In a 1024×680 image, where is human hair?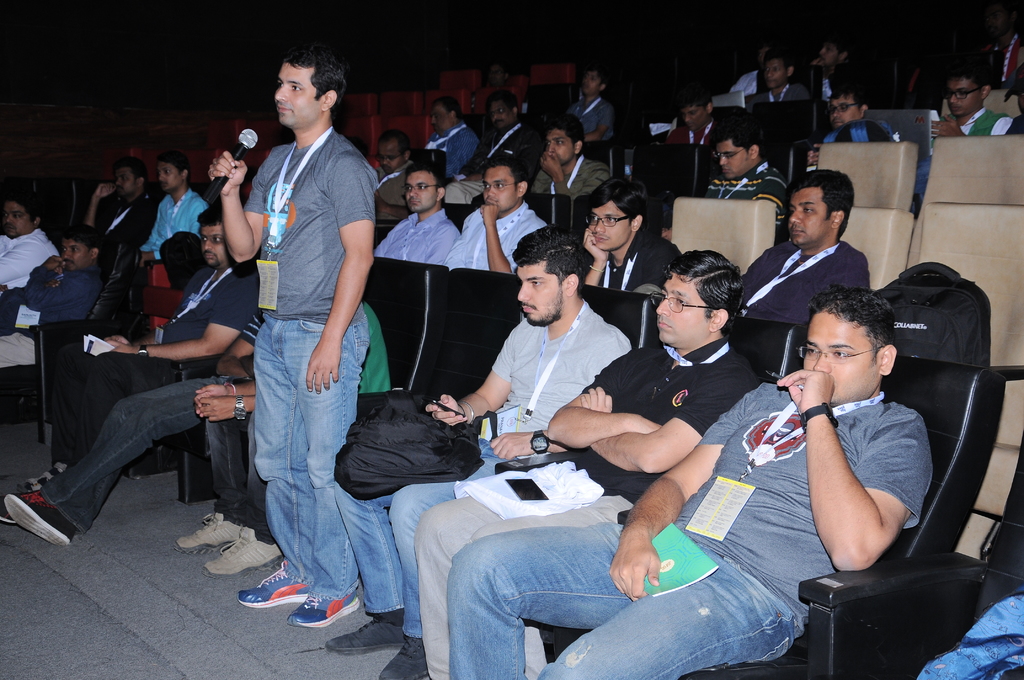
(x1=546, y1=112, x2=585, y2=157).
